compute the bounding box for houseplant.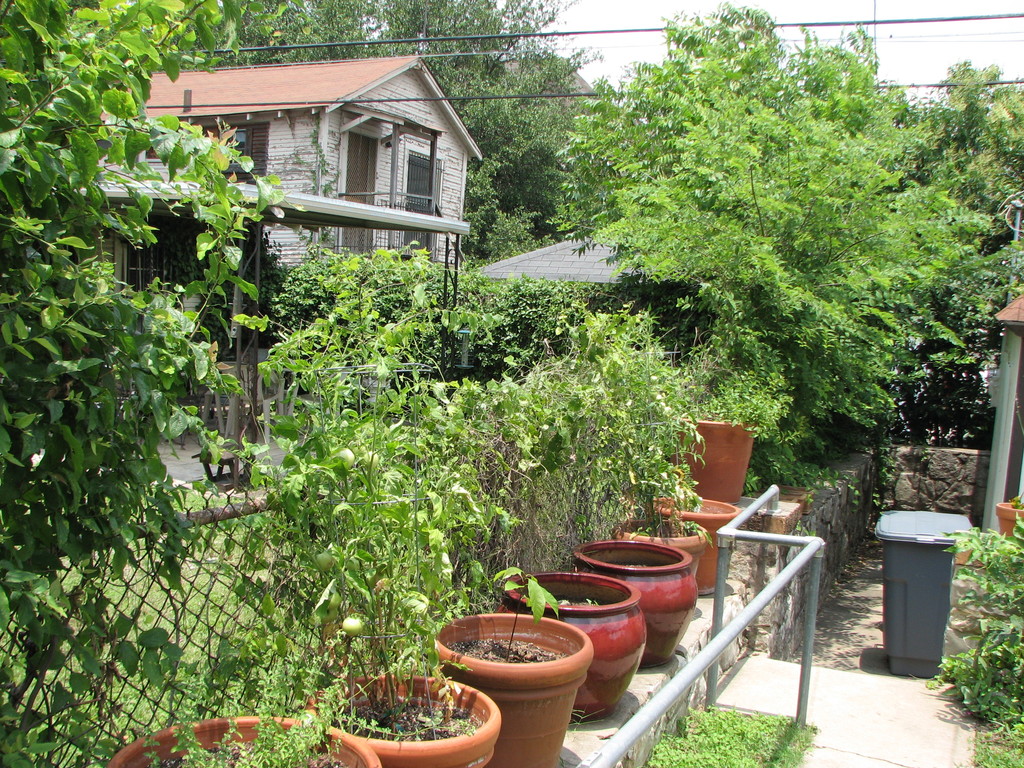
[left=638, top=425, right=756, bottom=595].
